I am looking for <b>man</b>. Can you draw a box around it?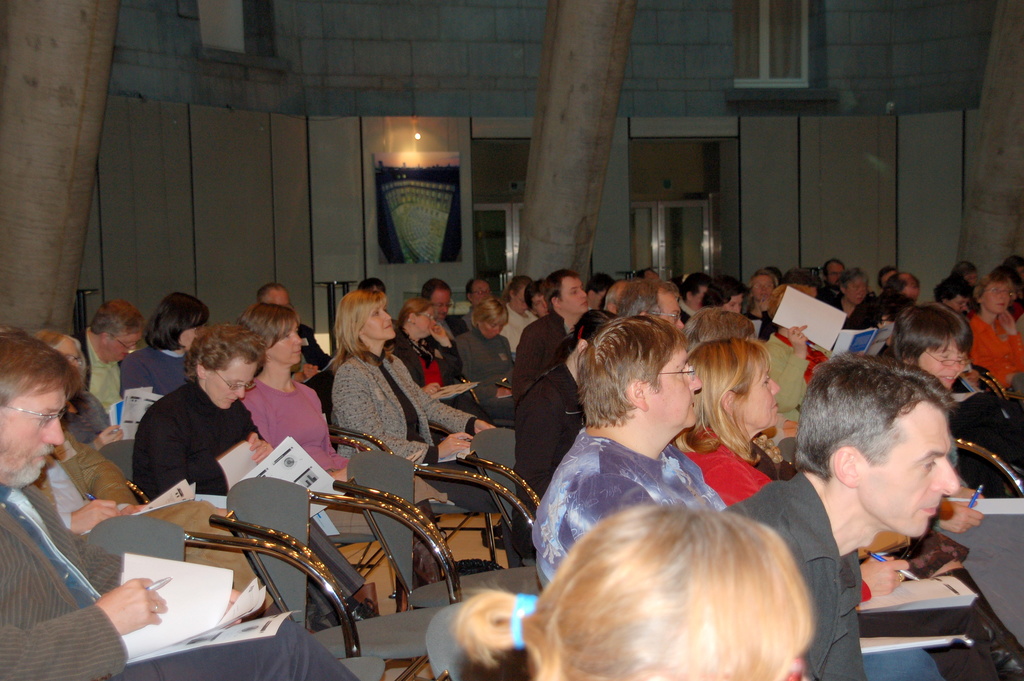
Sure, the bounding box is region(953, 261, 978, 288).
